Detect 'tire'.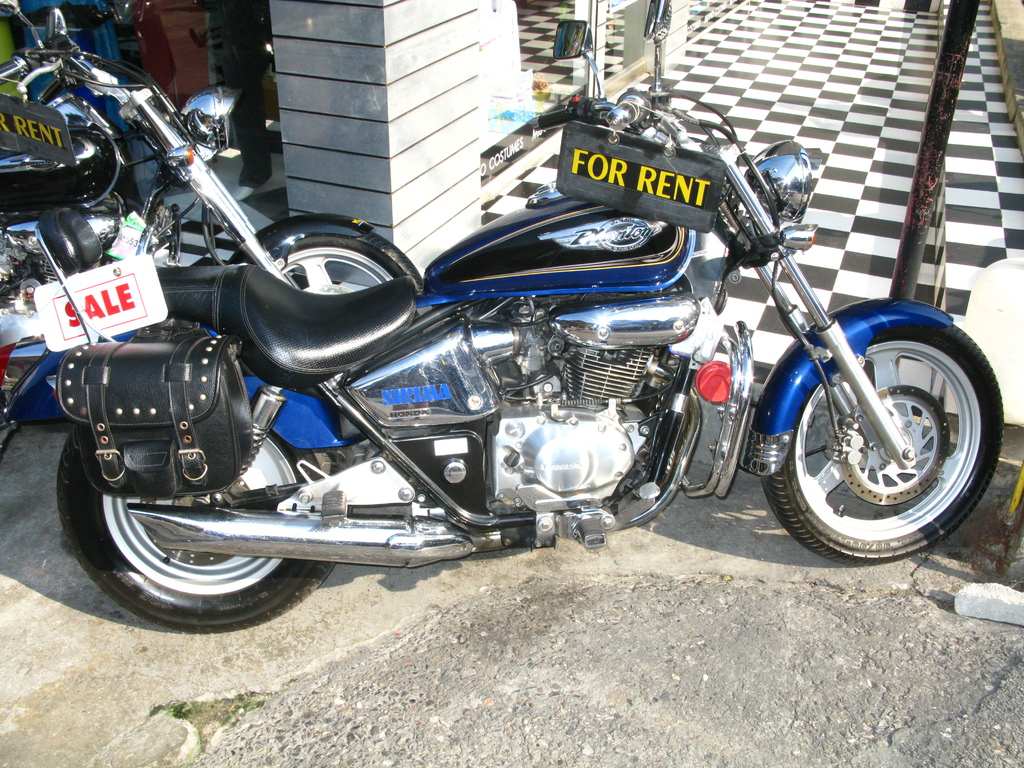
Detected at 265:228:431:300.
